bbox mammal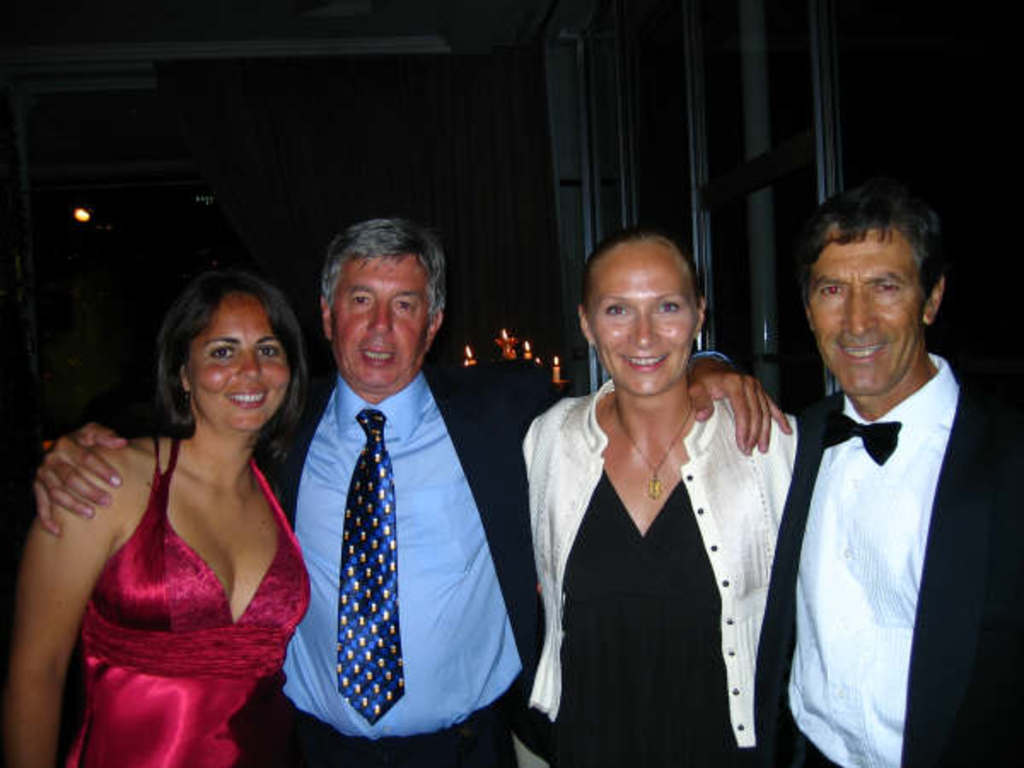
(773, 174, 1007, 767)
